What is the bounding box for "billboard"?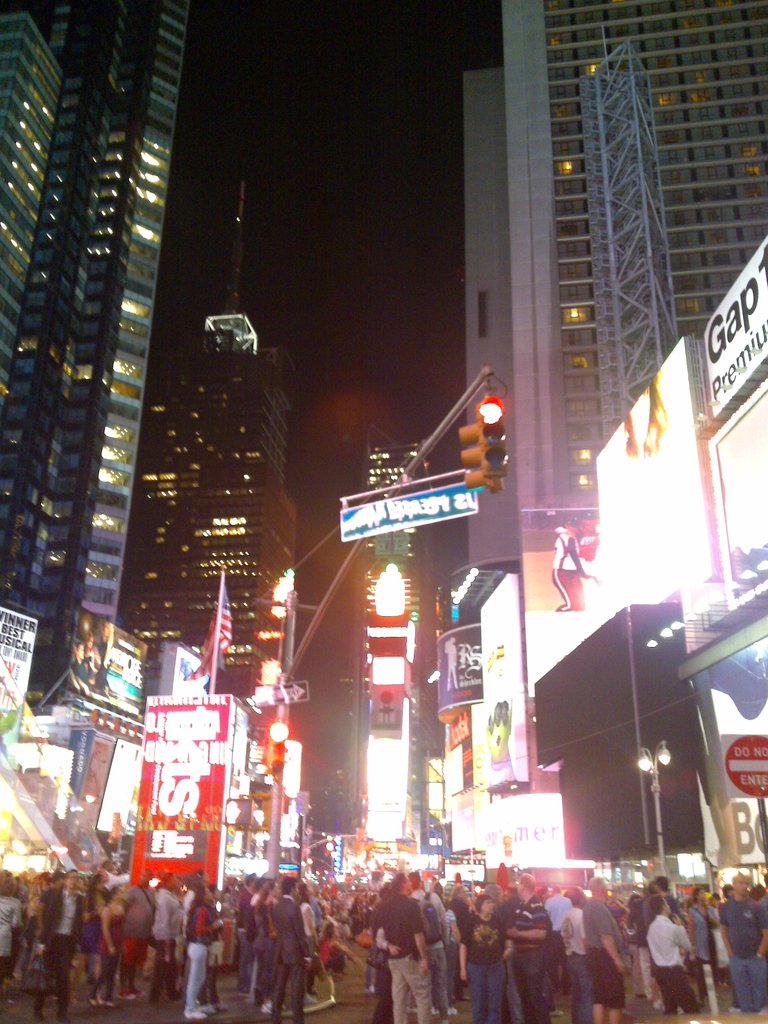
(x1=132, y1=694, x2=230, y2=884).
